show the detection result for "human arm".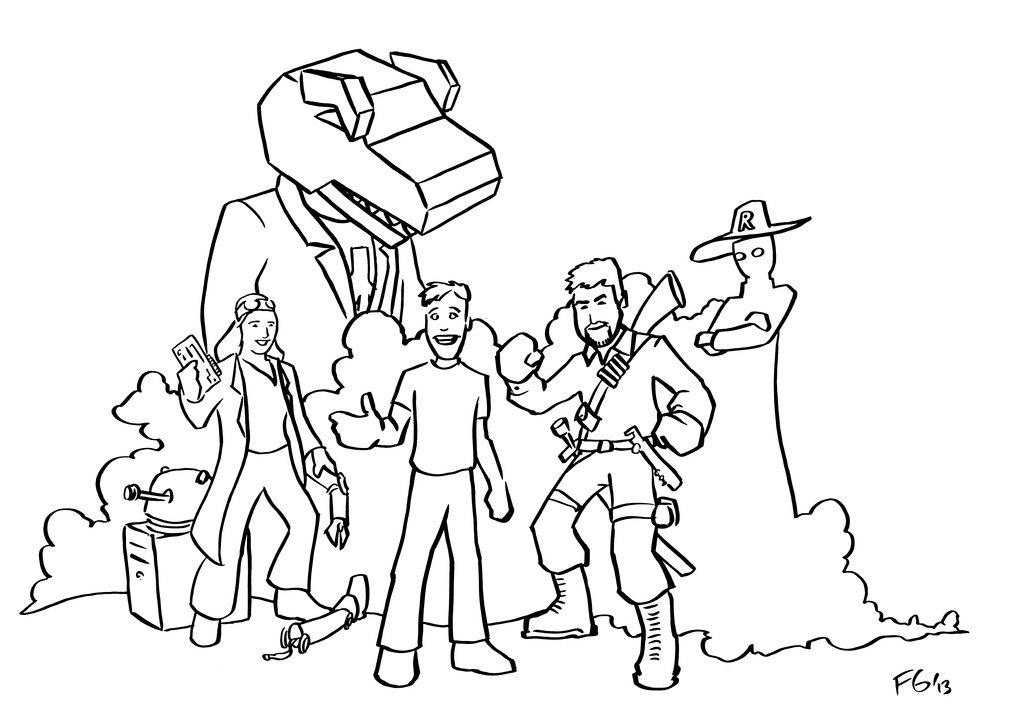
bbox=[328, 371, 410, 454].
